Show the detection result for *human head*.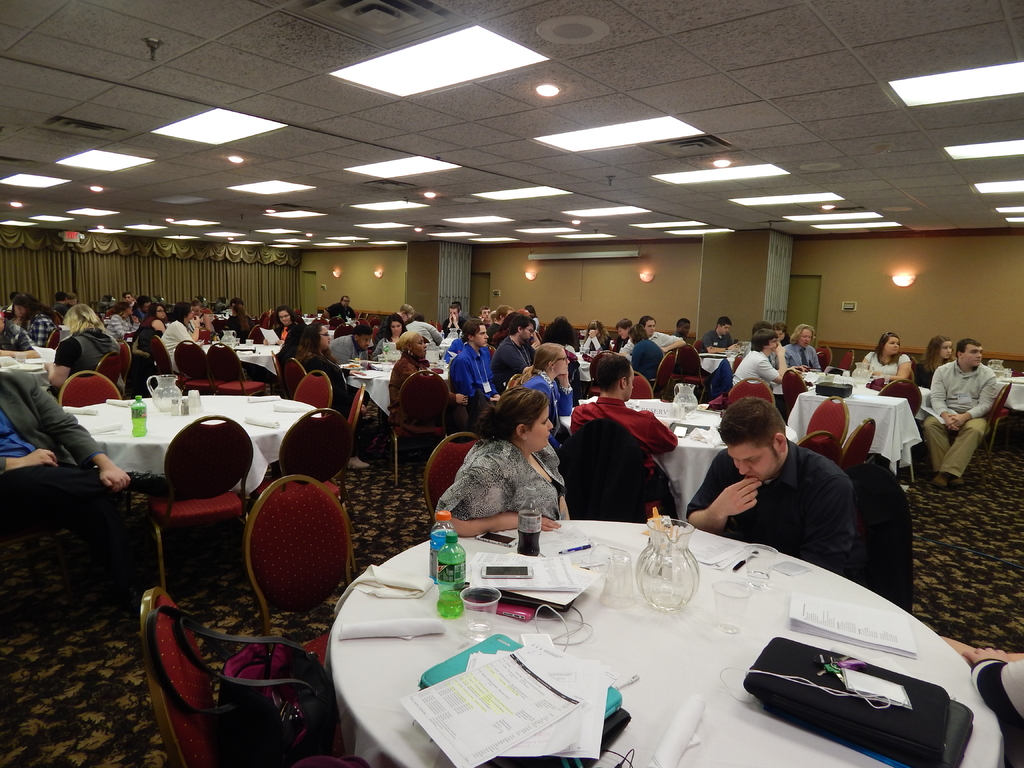
BBox(136, 295, 153, 312).
